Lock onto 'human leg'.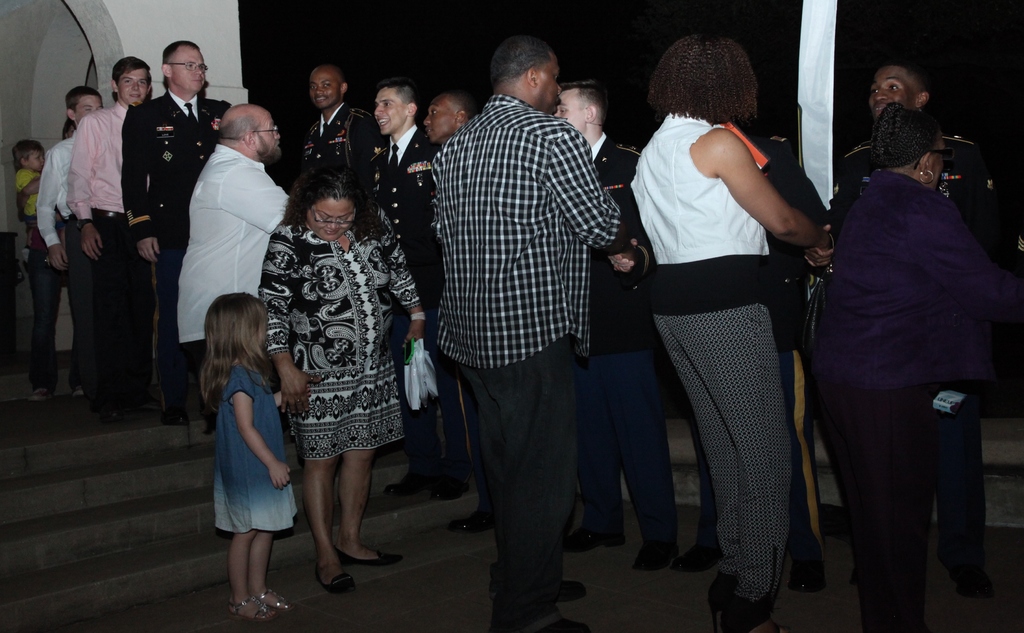
Locked: (left=334, top=456, right=396, bottom=565).
